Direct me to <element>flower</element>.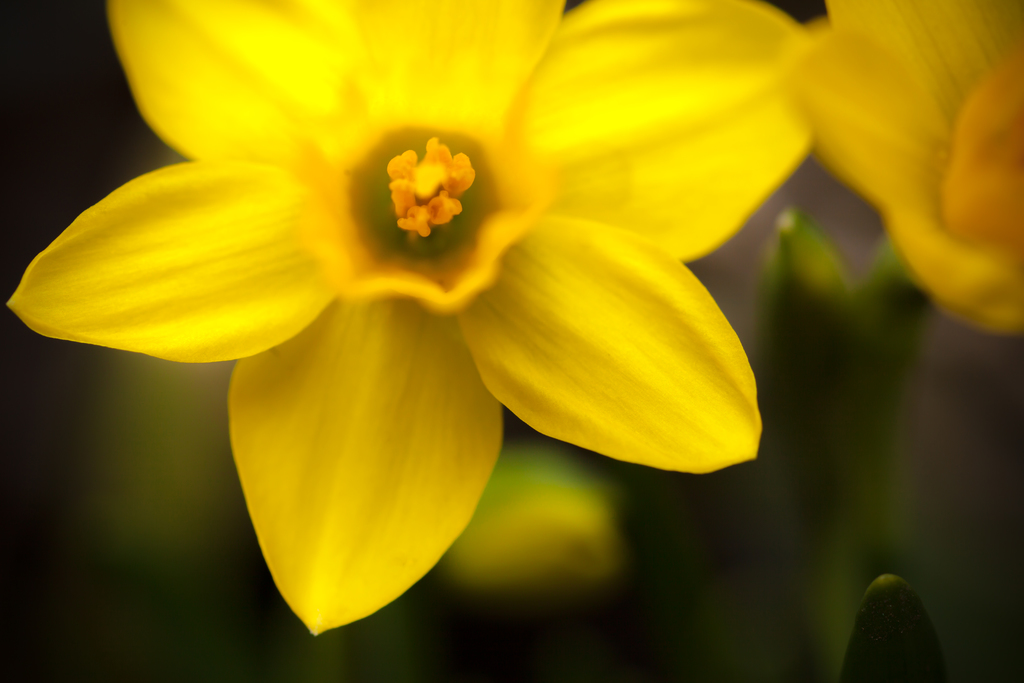
Direction: 772, 0, 1023, 337.
